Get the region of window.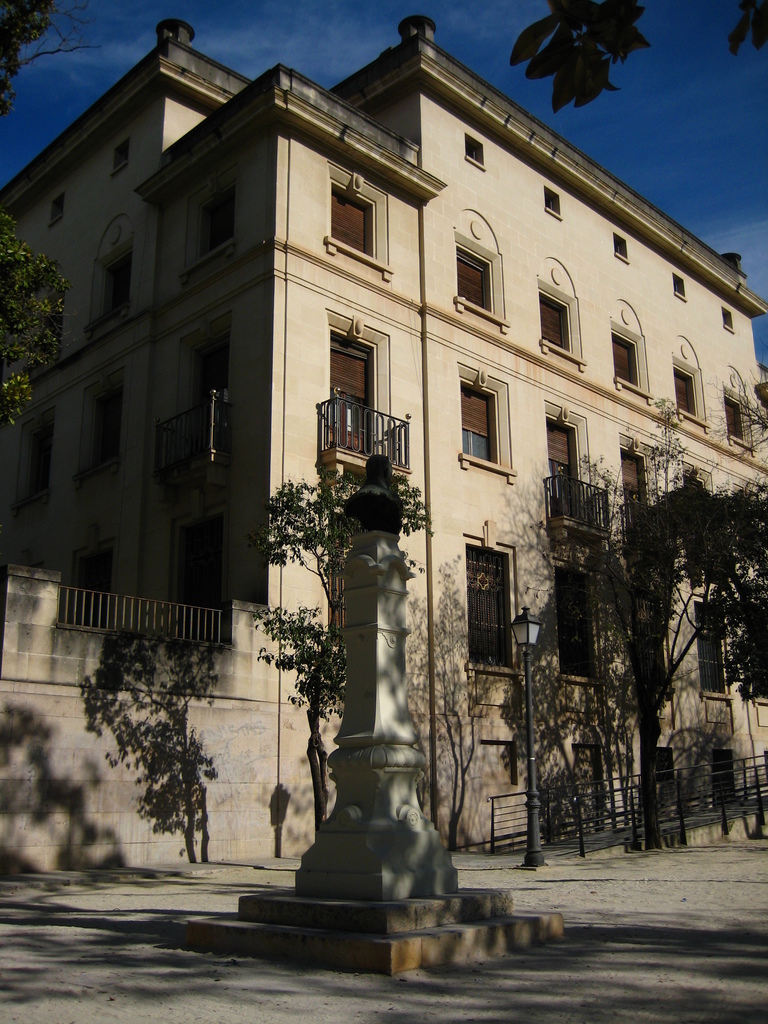
bbox=(670, 273, 691, 301).
